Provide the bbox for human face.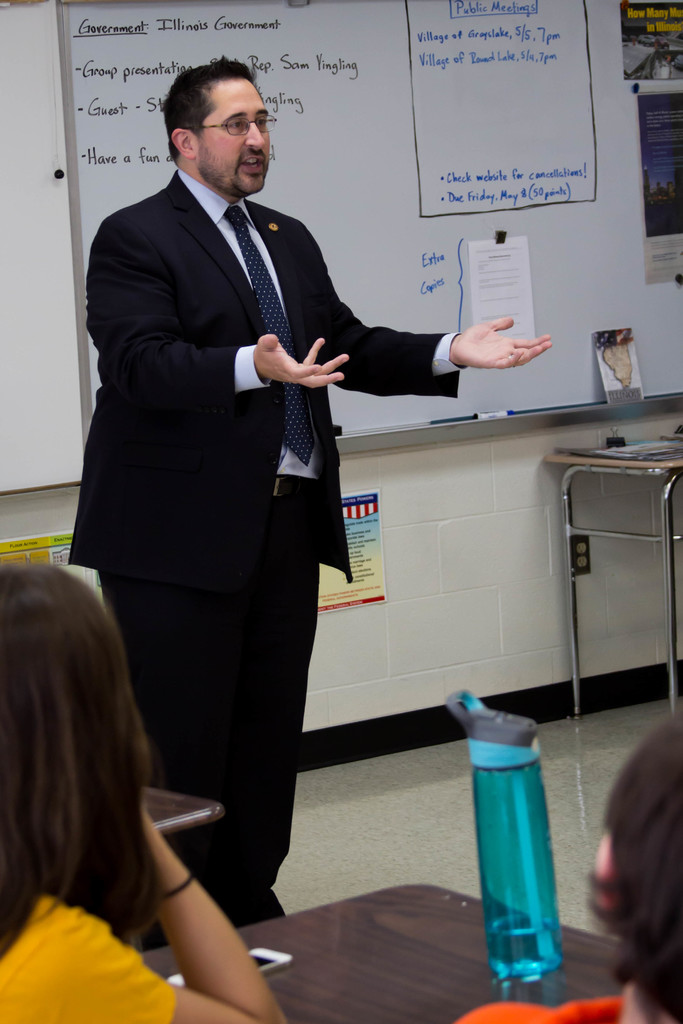
bbox(195, 79, 269, 192).
